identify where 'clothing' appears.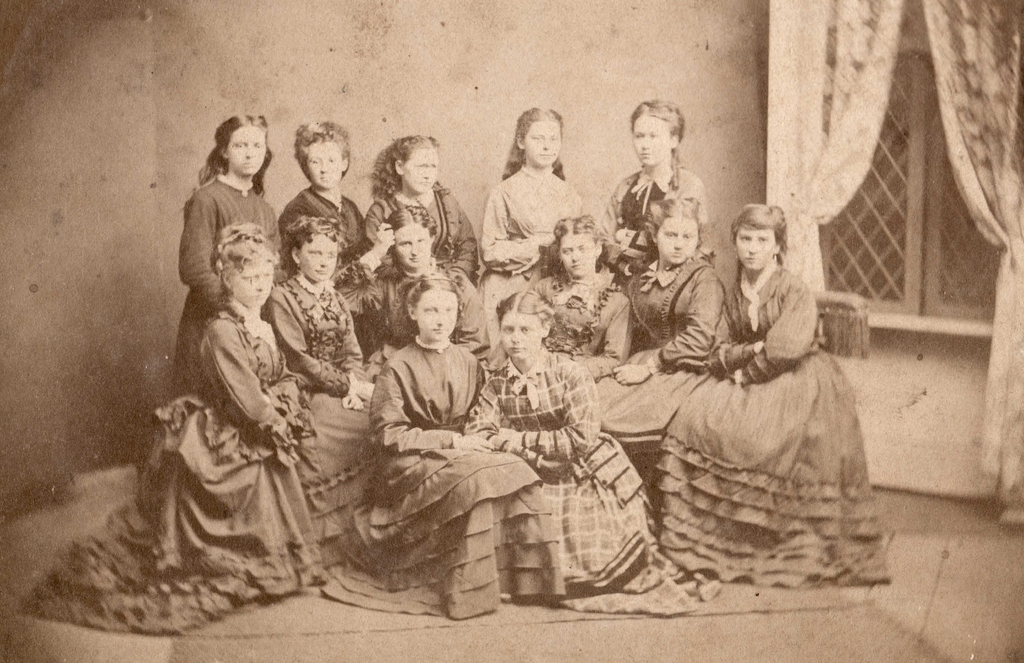
Appears at BBox(158, 174, 291, 409).
